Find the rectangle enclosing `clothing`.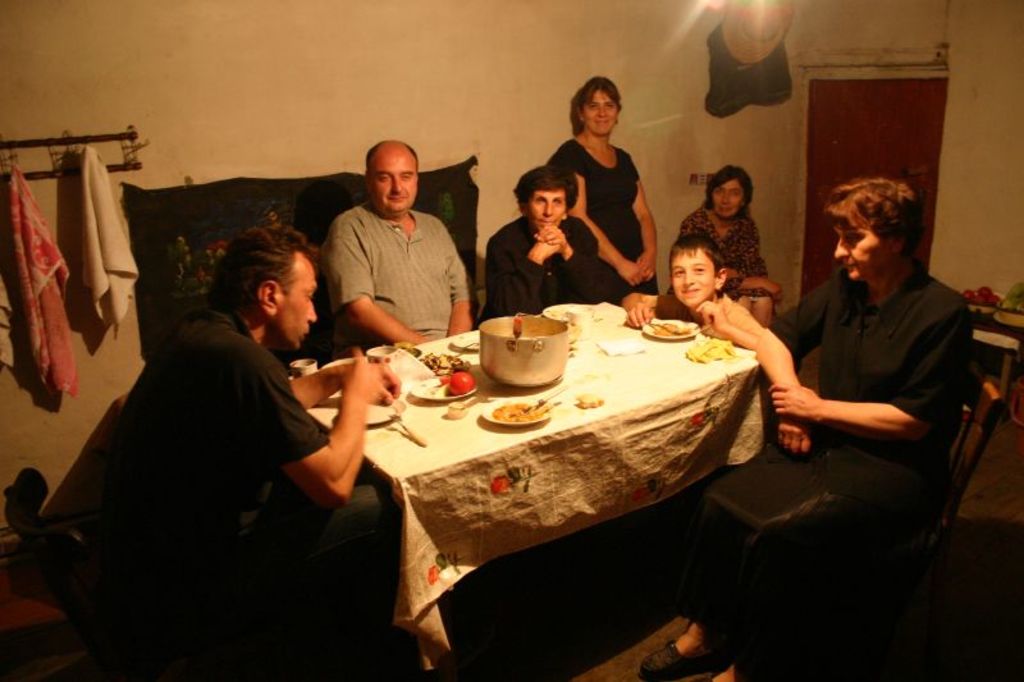
[681, 211, 776, 296].
